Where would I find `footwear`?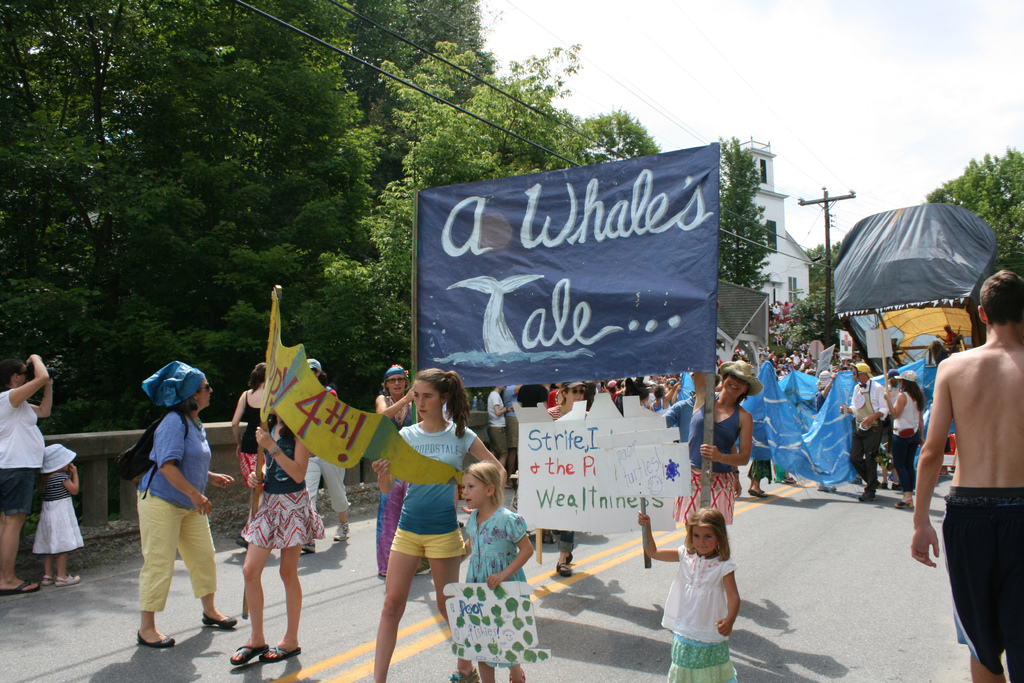
At bbox(0, 578, 44, 597).
